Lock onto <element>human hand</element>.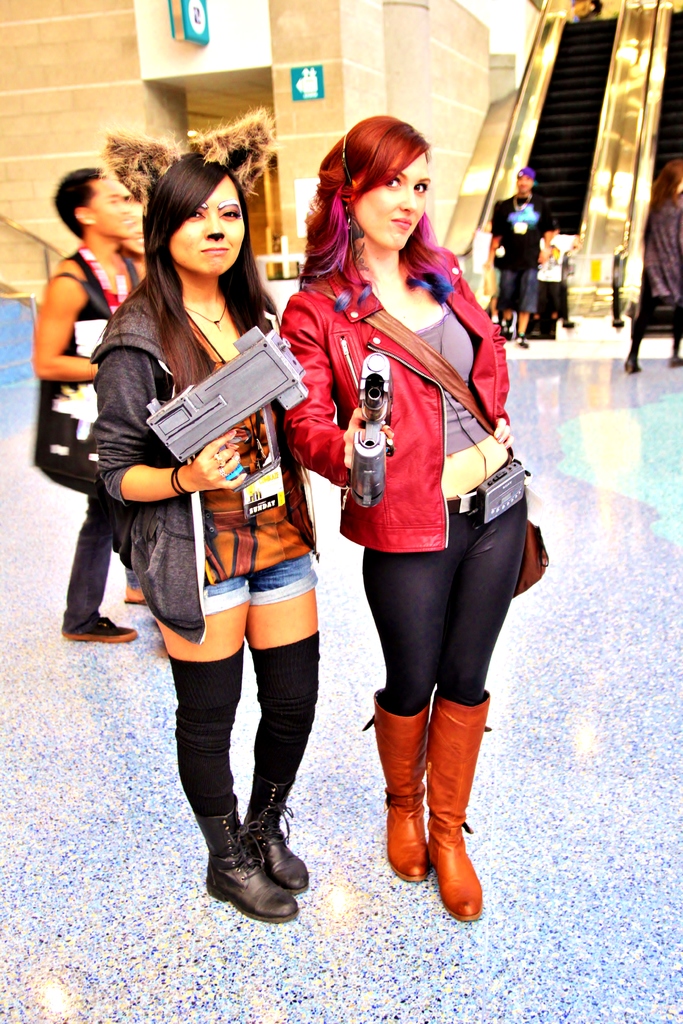
Locked: bbox(535, 248, 551, 267).
